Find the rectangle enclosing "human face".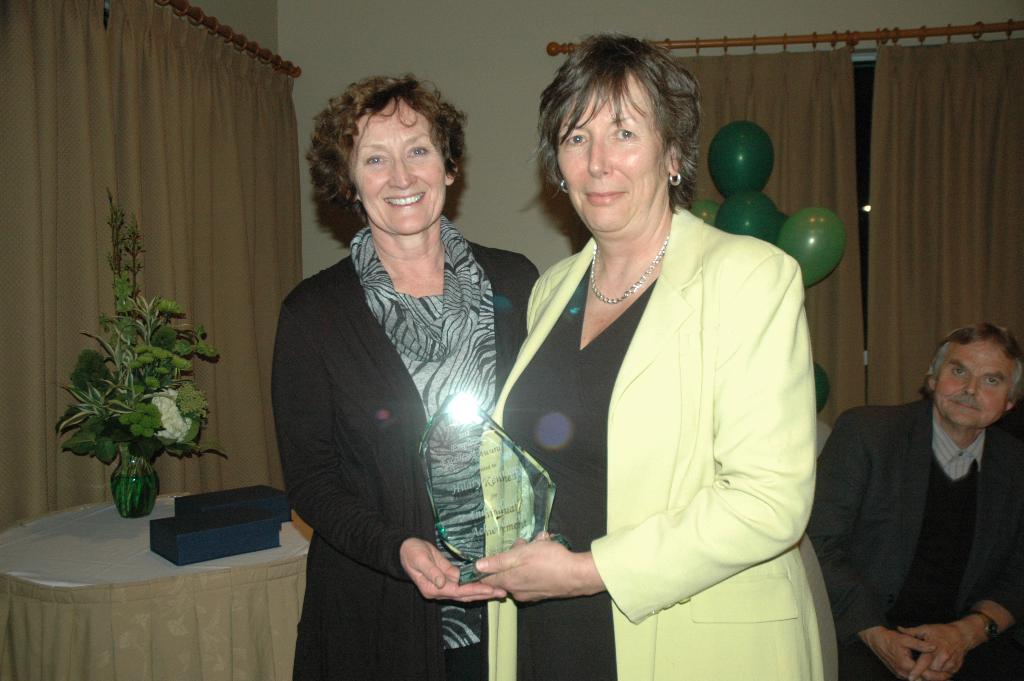
box=[935, 340, 1015, 429].
